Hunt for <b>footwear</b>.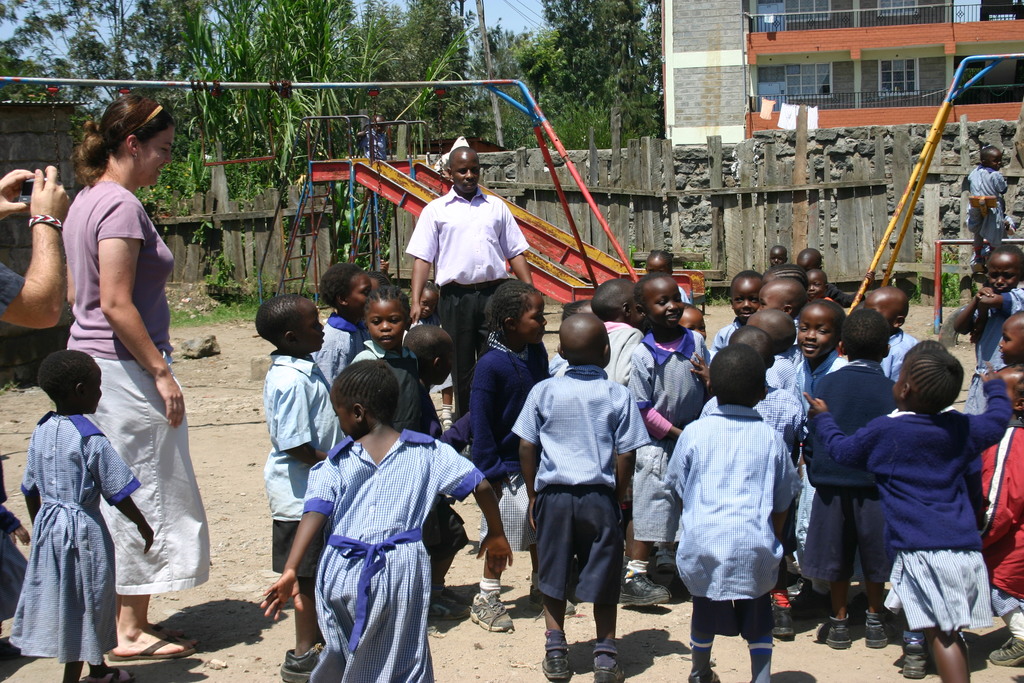
Hunted down at 863 619 894 649.
